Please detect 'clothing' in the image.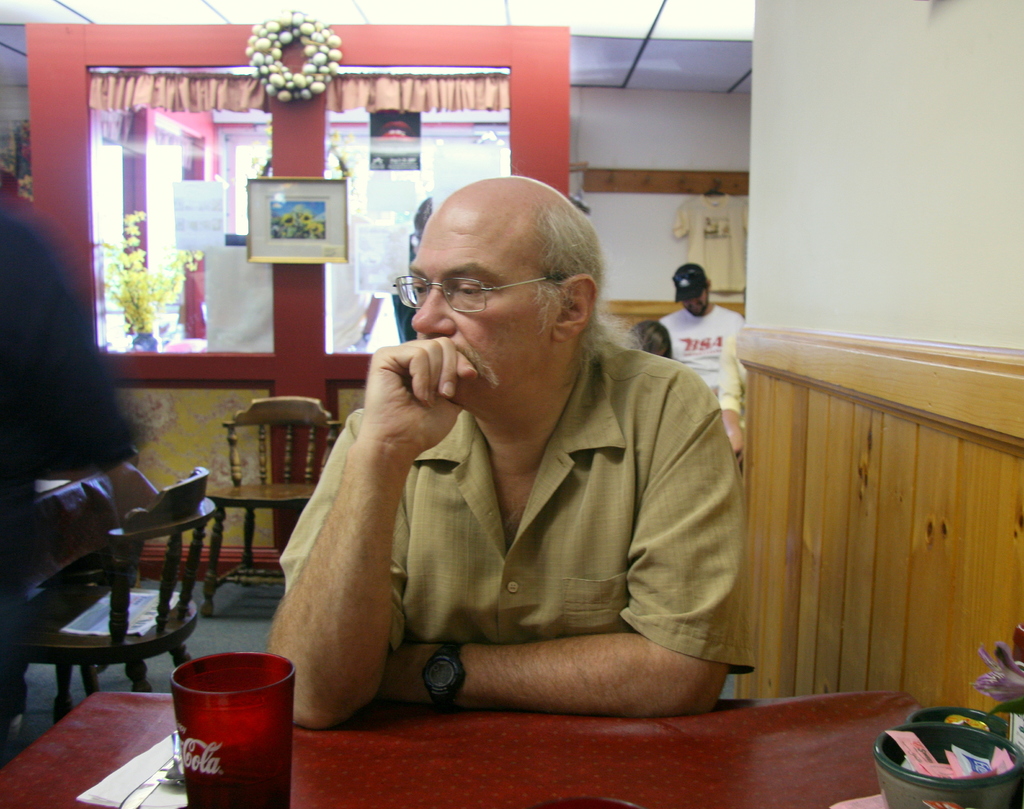
bbox=(655, 306, 752, 416).
